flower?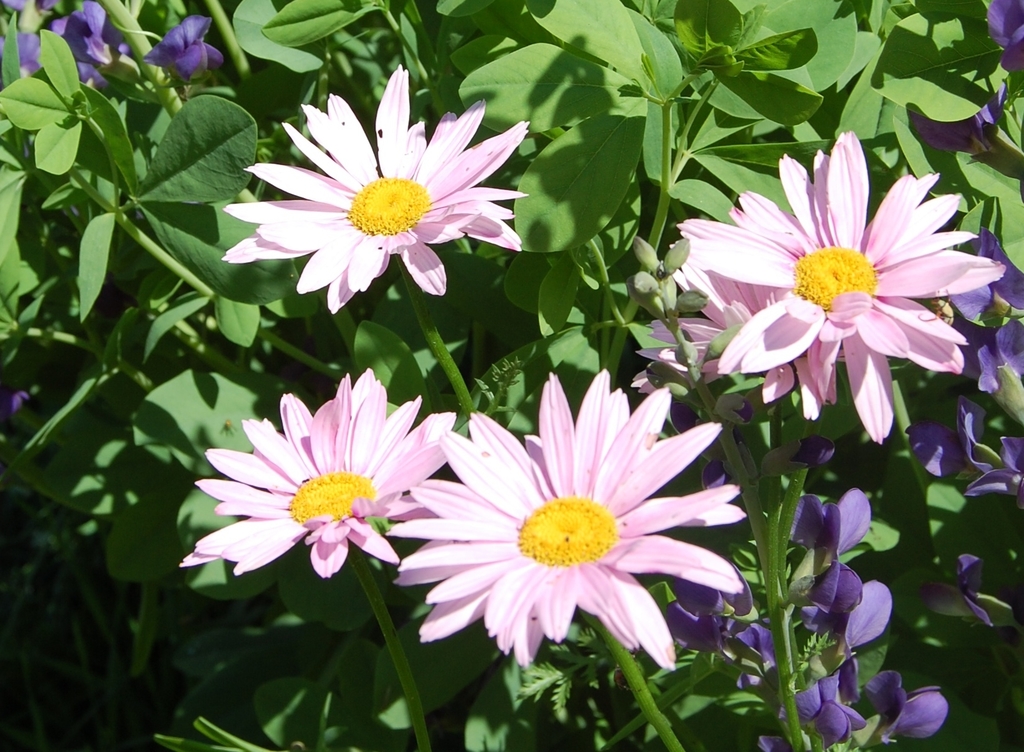
[left=945, top=226, right=1023, bottom=321]
